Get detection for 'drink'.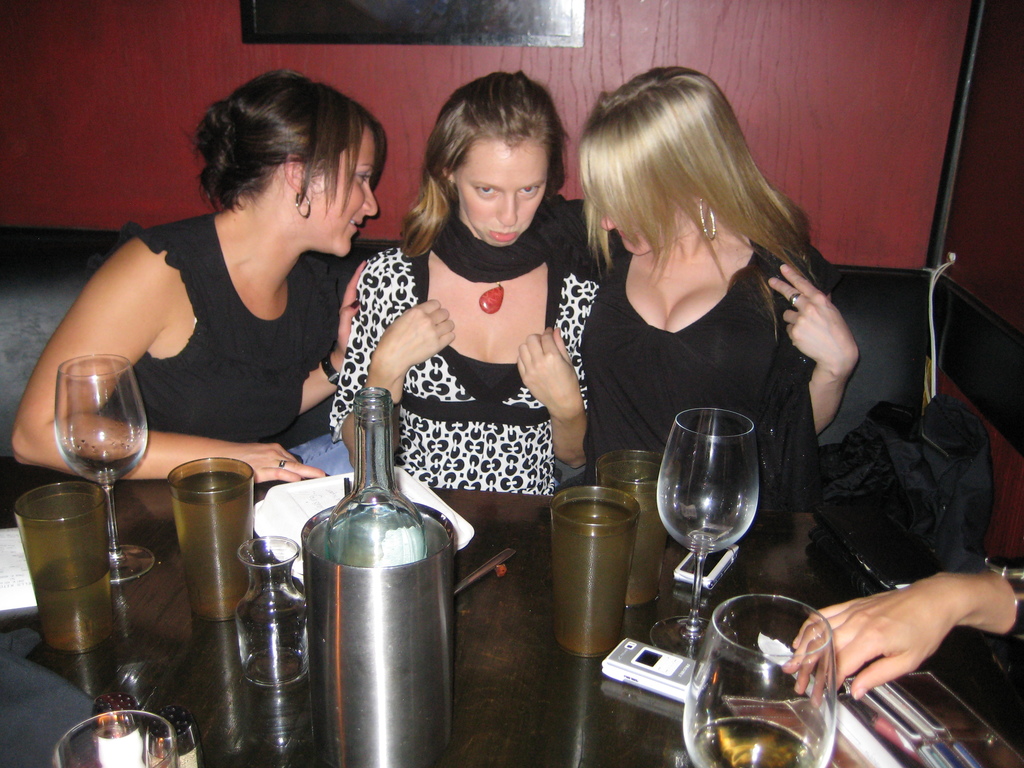
Detection: bbox=(540, 476, 648, 672).
